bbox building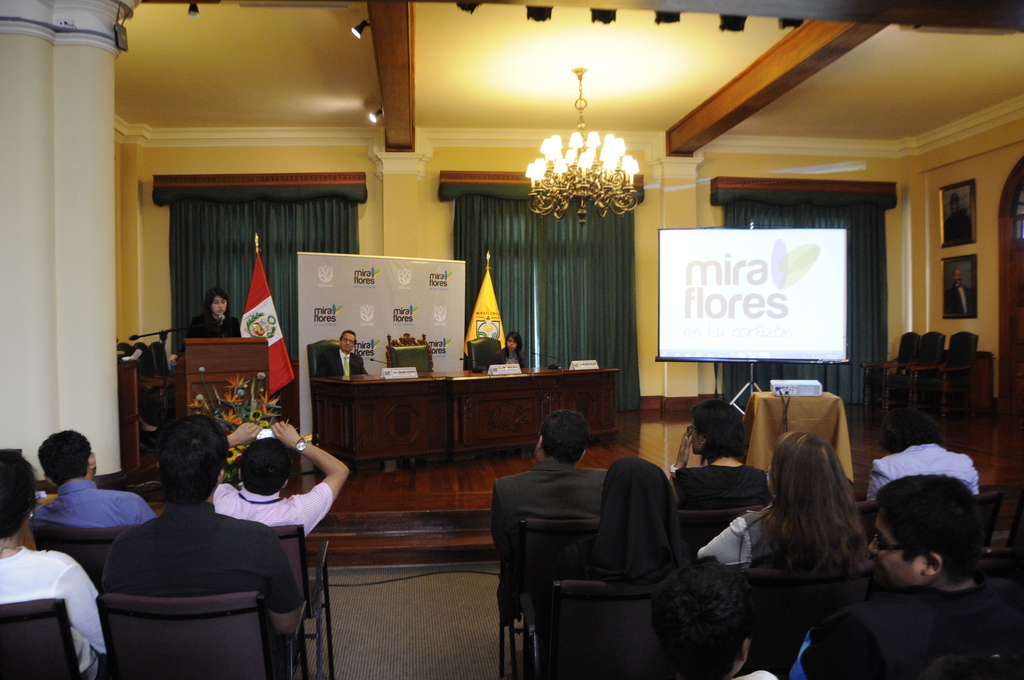
<bbox>0, 0, 1023, 679</bbox>
